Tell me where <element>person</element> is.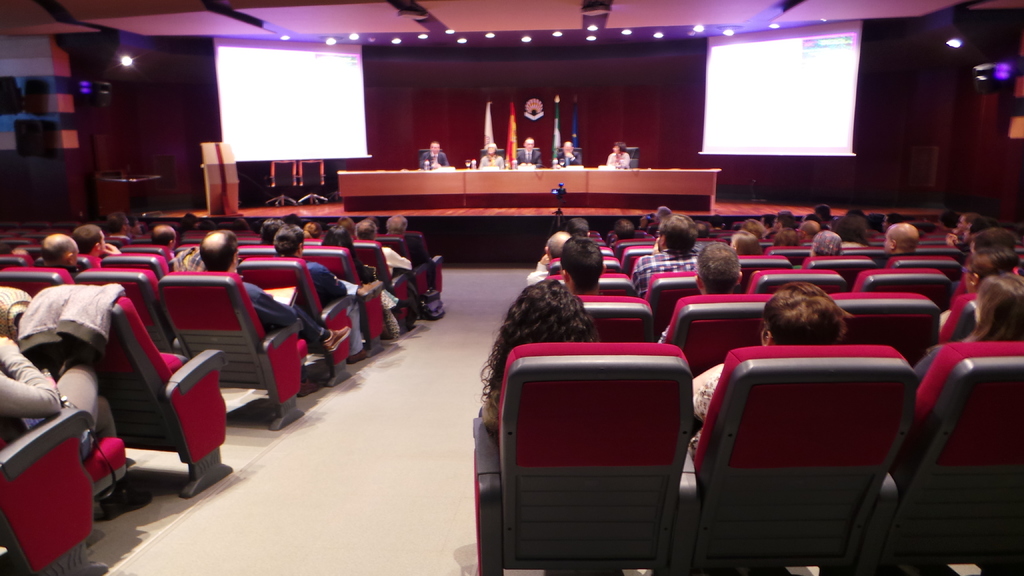
<element>person</element> is at 40, 230, 92, 281.
